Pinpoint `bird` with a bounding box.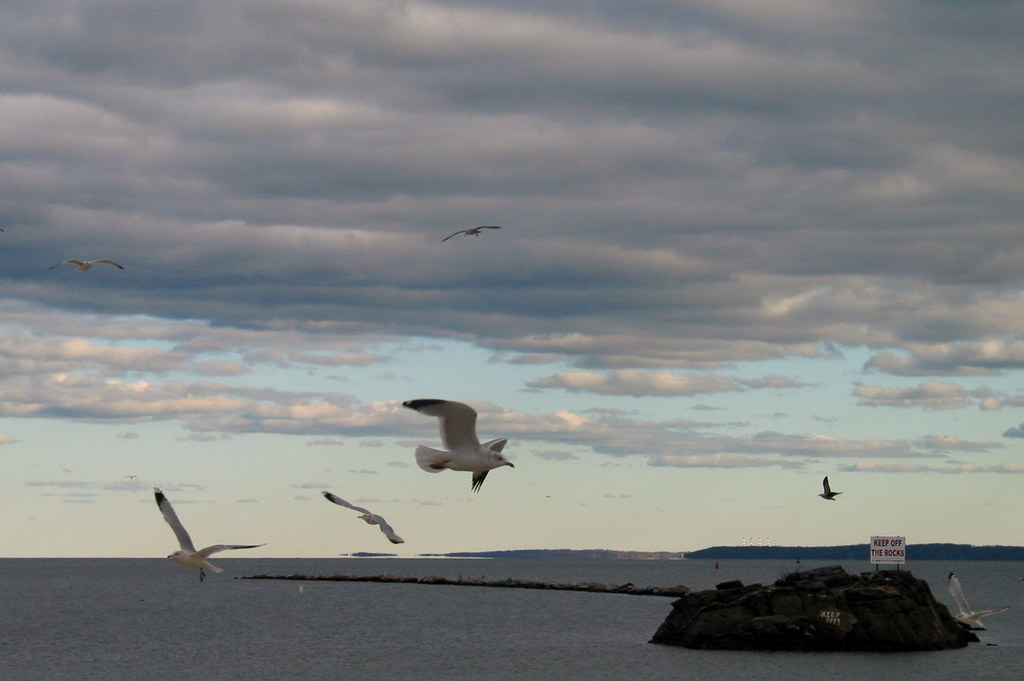
(440, 220, 502, 247).
